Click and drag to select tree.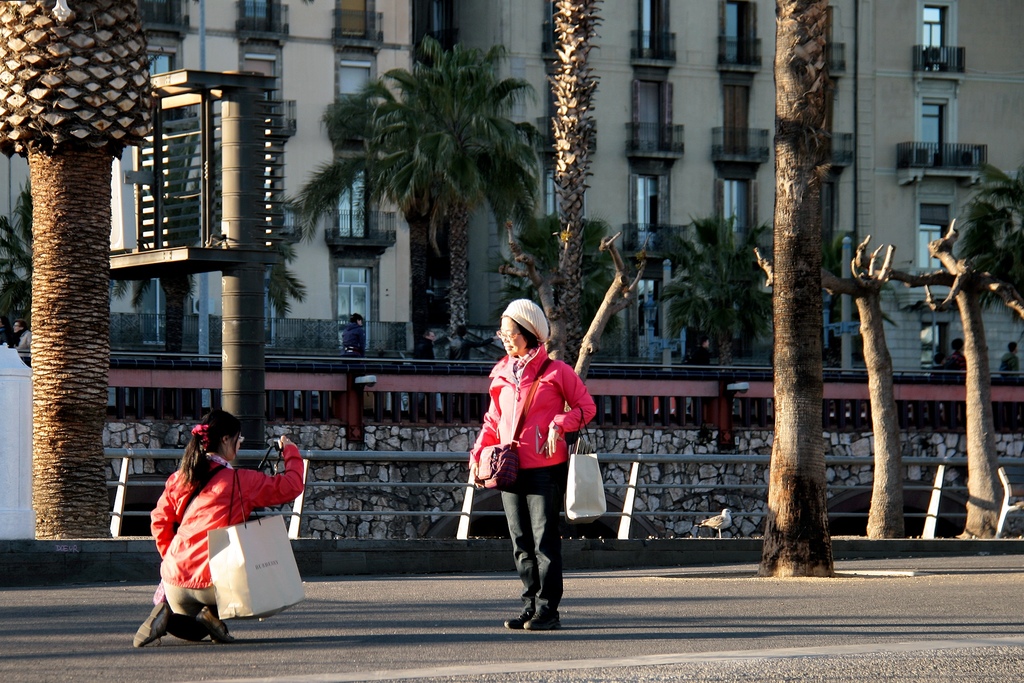
Selection: x1=891 y1=225 x2=1023 y2=540.
